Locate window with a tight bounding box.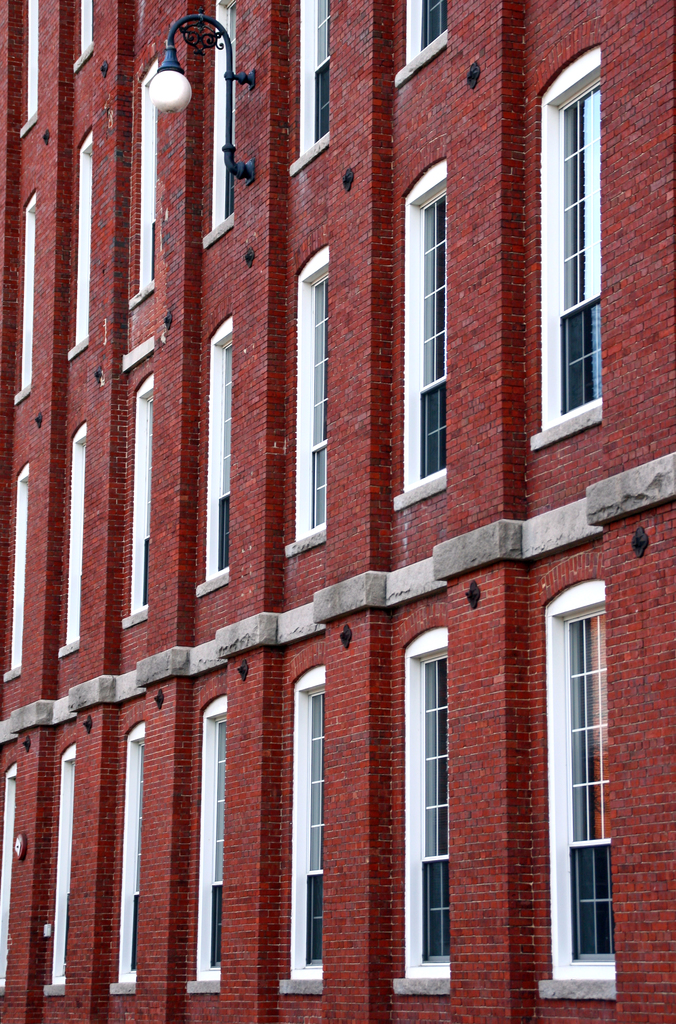
detection(217, 346, 235, 572).
